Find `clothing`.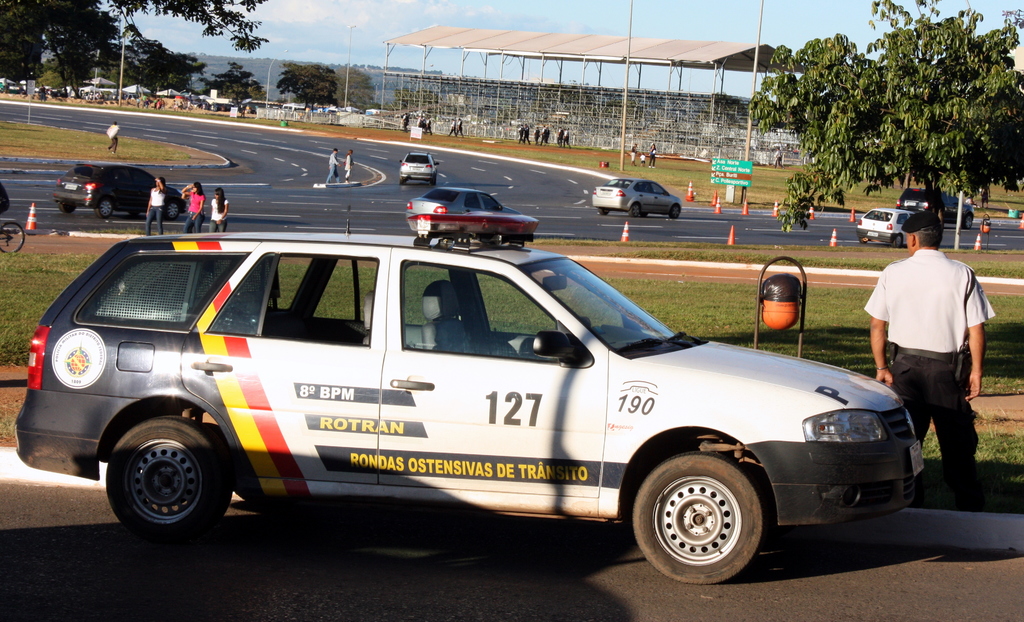
<region>524, 126, 528, 140</region>.
